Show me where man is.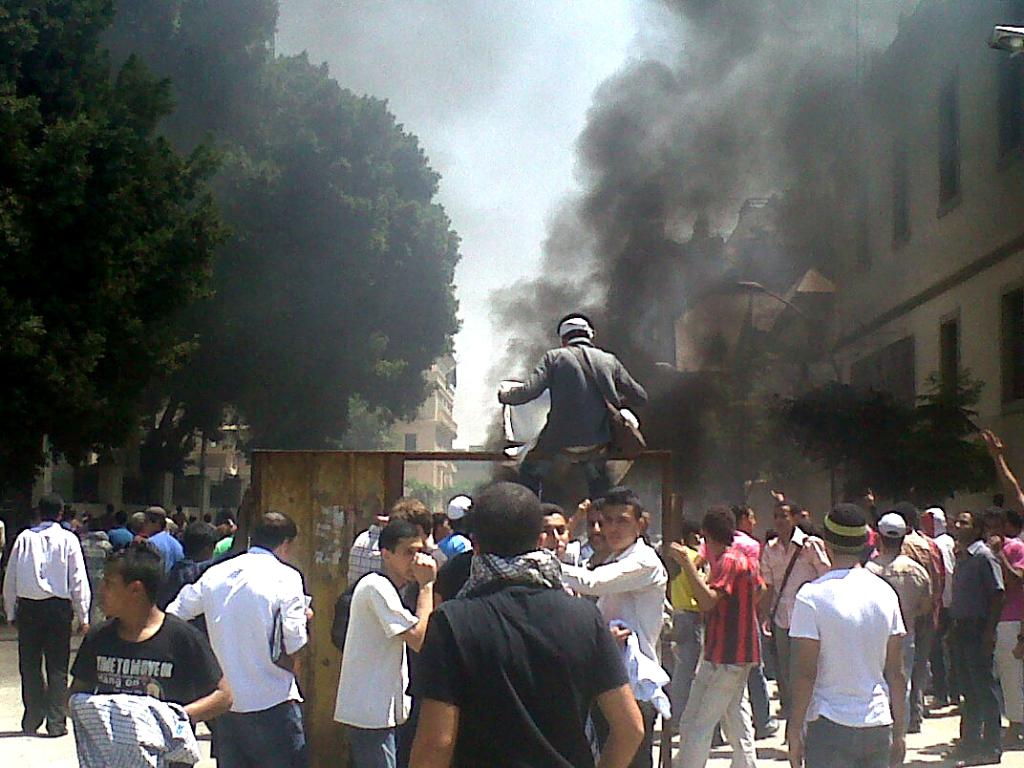
man is at {"x1": 164, "y1": 518, "x2": 306, "y2": 755}.
